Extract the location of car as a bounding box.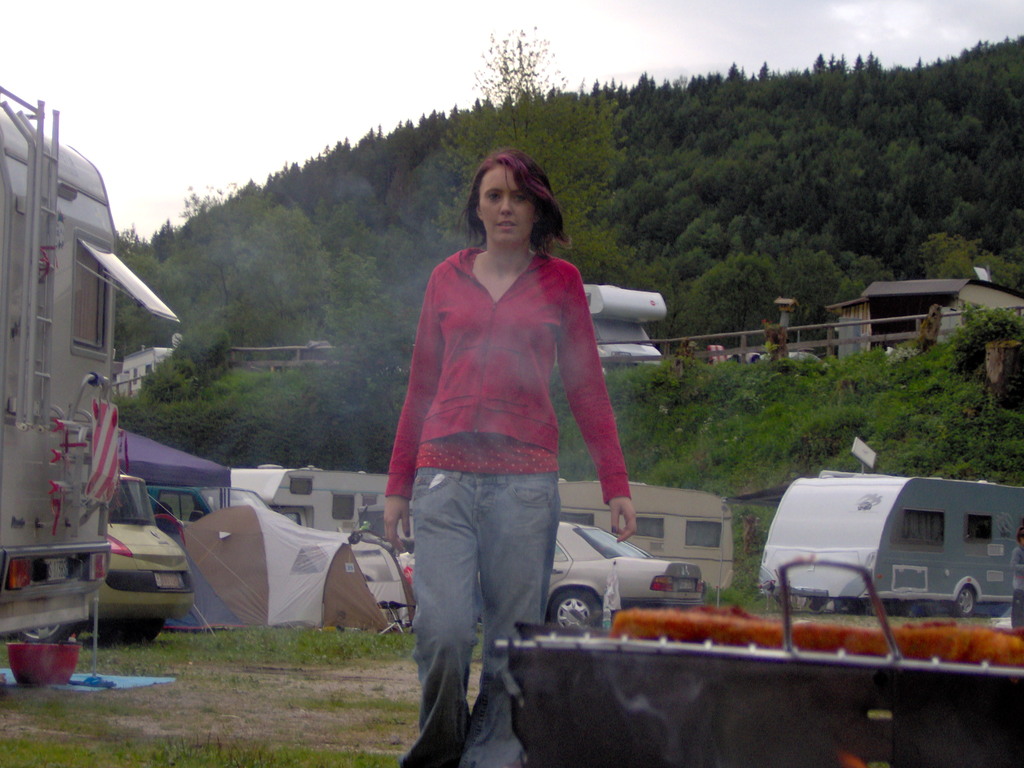
<box>395,515,712,630</box>.
